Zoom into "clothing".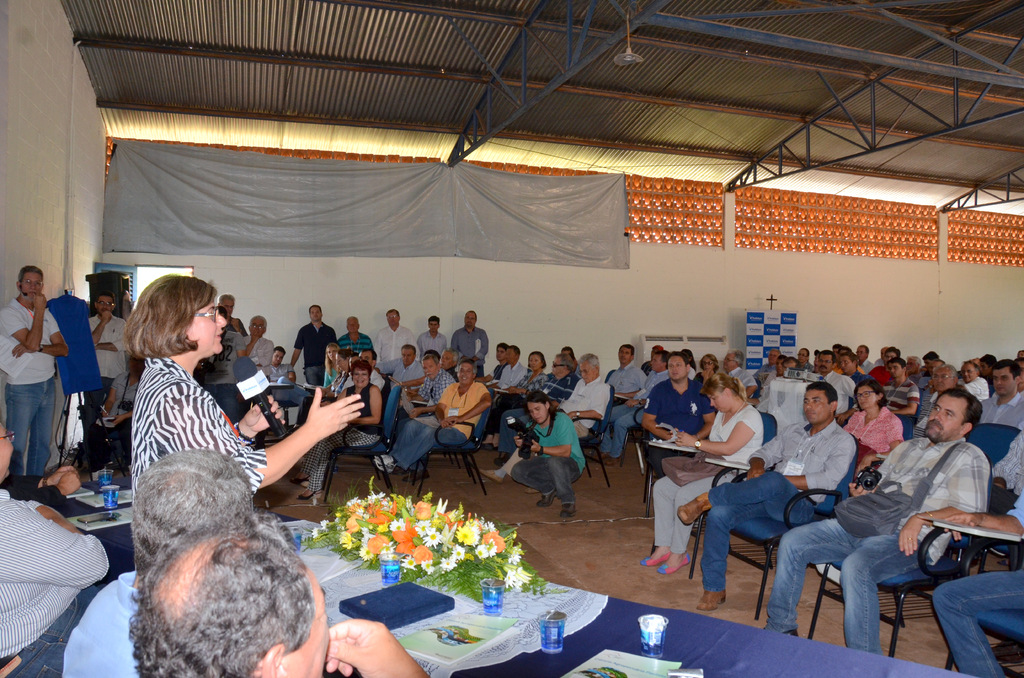
Zoom target: {"left": 267, "top": 363, "right": 293, "bottom": 382}.
